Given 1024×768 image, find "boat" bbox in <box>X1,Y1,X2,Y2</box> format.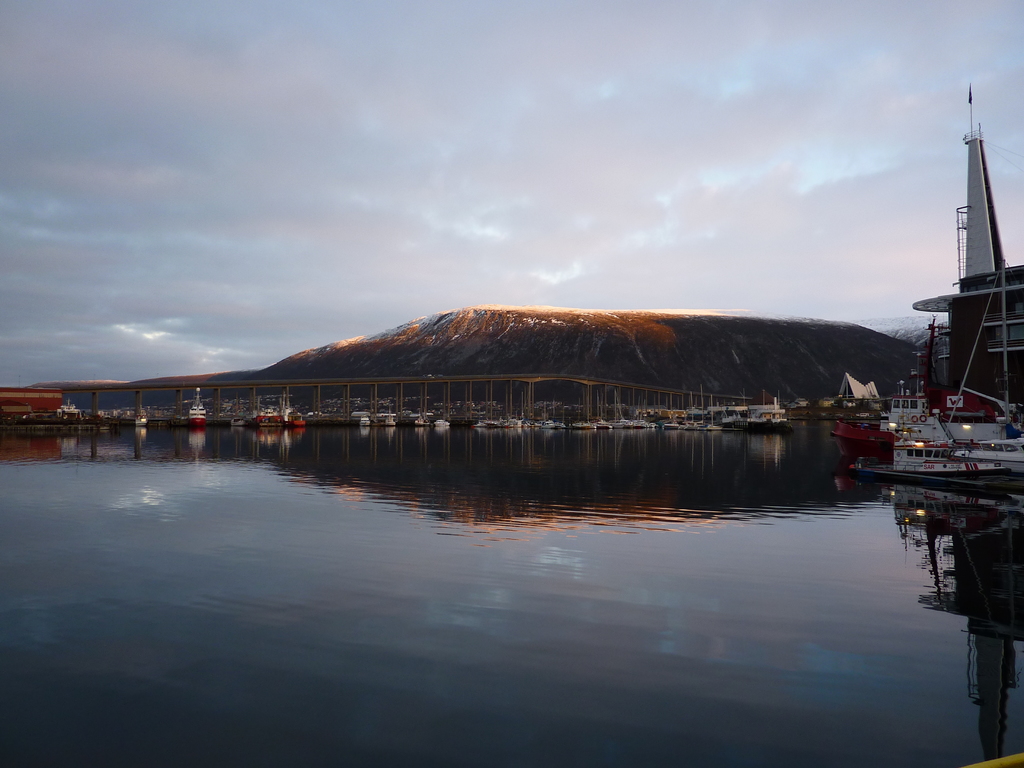
<box>572,398,589,430</box>.
